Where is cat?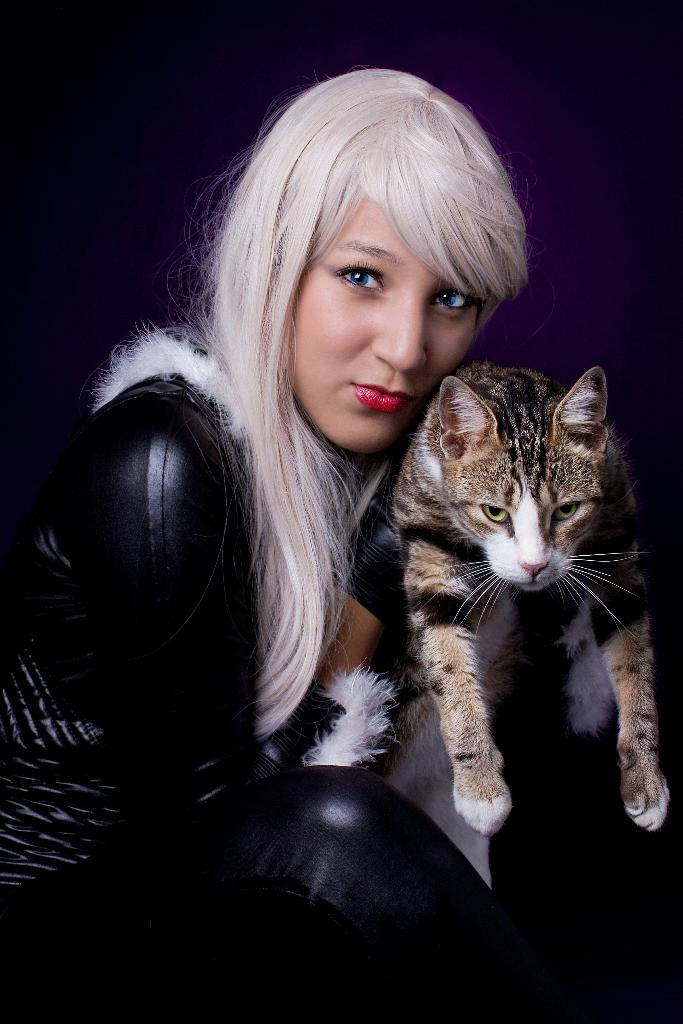
region(362, 364, 673, 833).
